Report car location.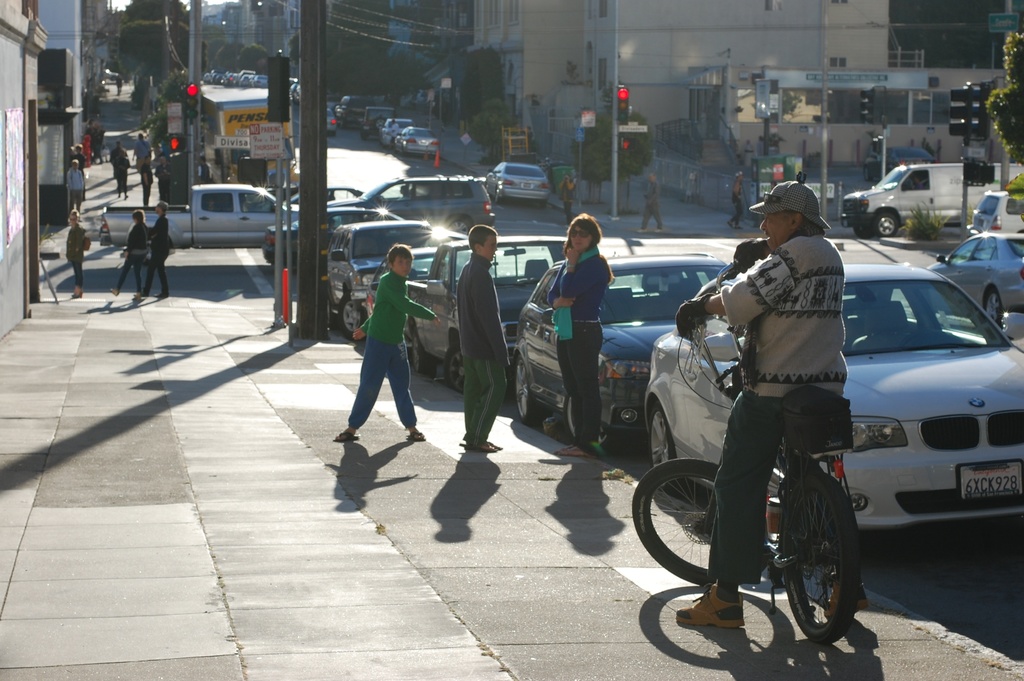
Report: (left=290, top=83, right=300, bottom=101).
